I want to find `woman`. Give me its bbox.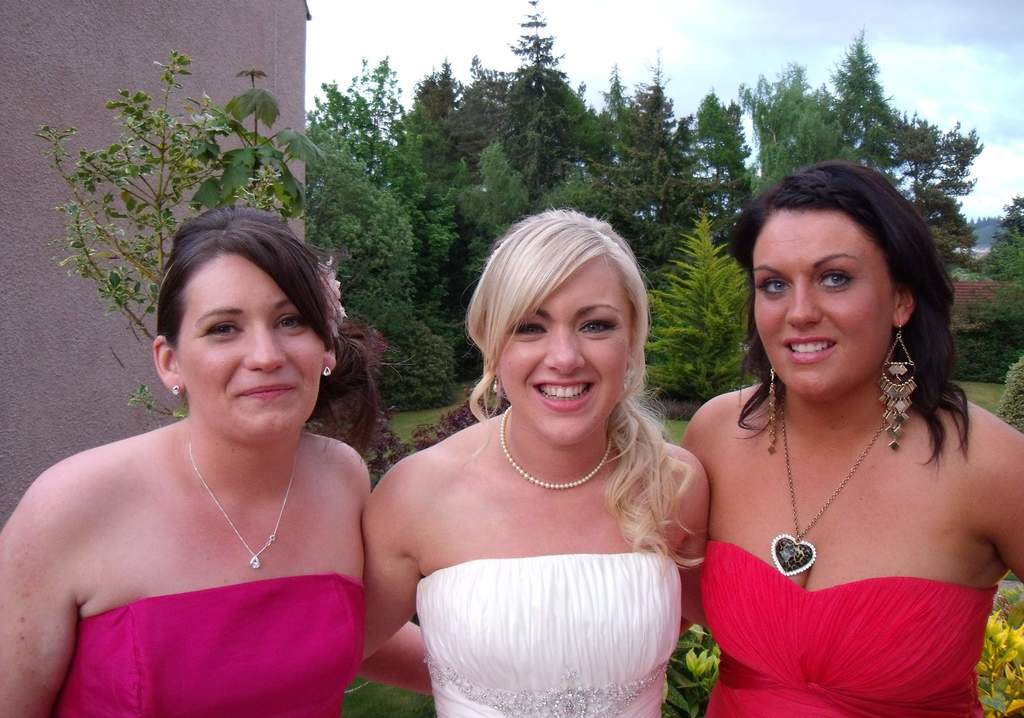
[x1=346, y1=206, x2=712, y2=717].
